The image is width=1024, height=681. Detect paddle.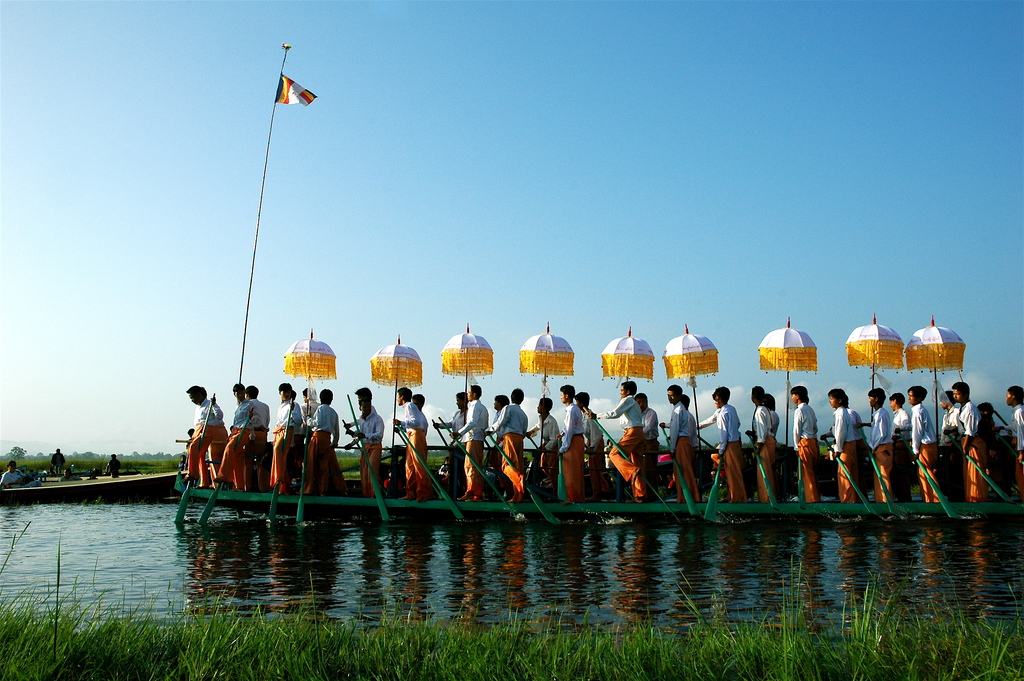
Detection: (578,411,668,504).
